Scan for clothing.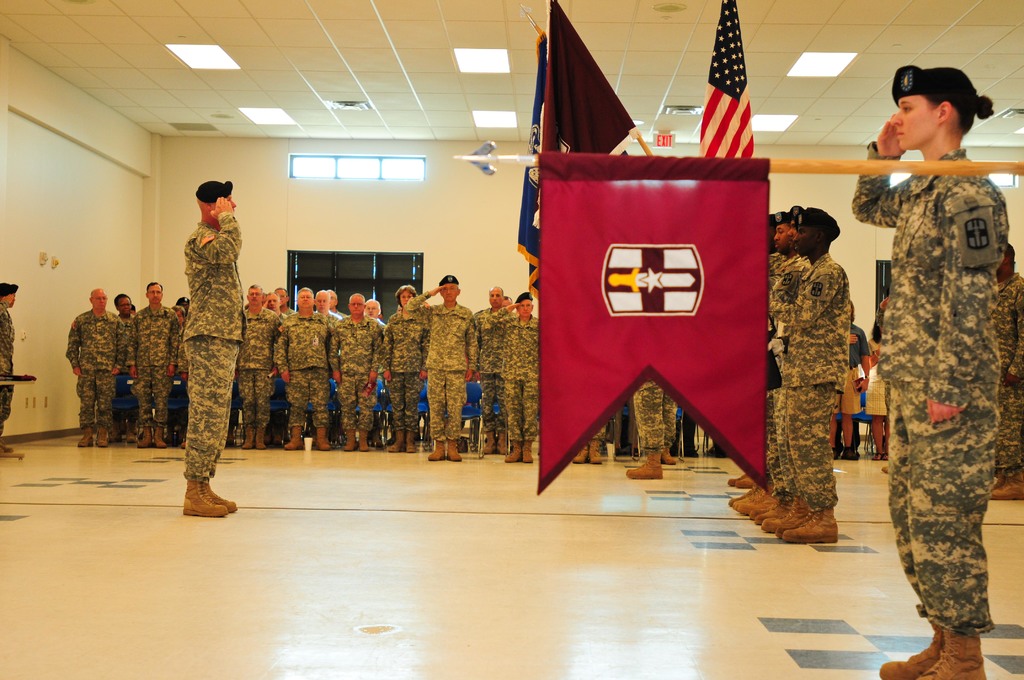
Scan result: BBox(316, 294, 330, 311).
